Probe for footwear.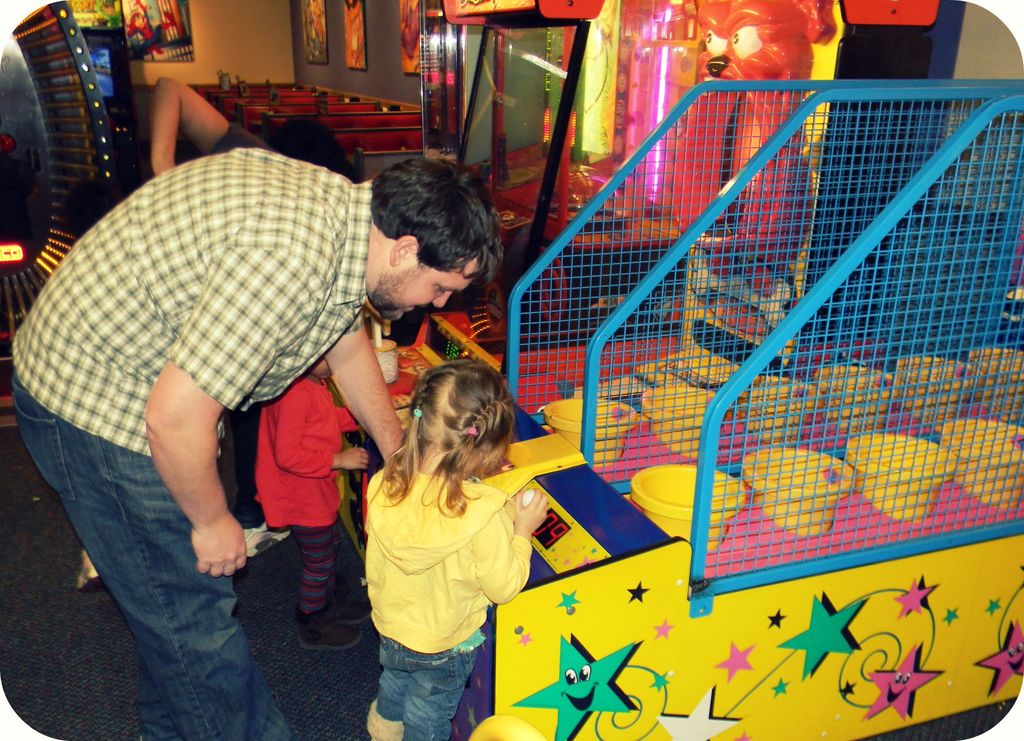
Probe result: 326, 578, 373, 623.
